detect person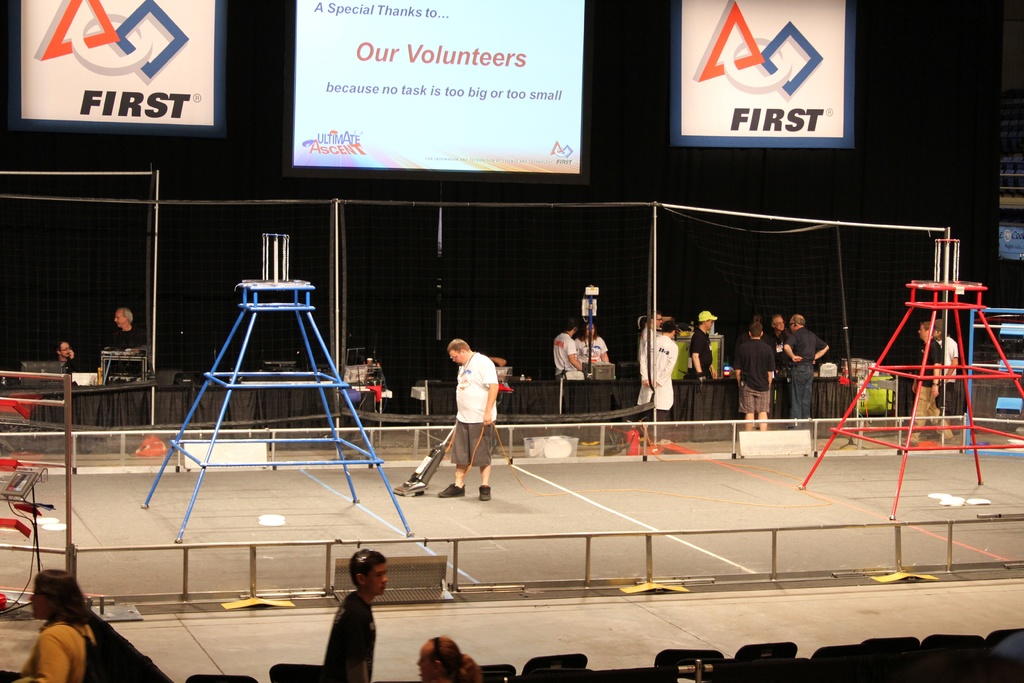
crop(733, 321, 774, 429)
